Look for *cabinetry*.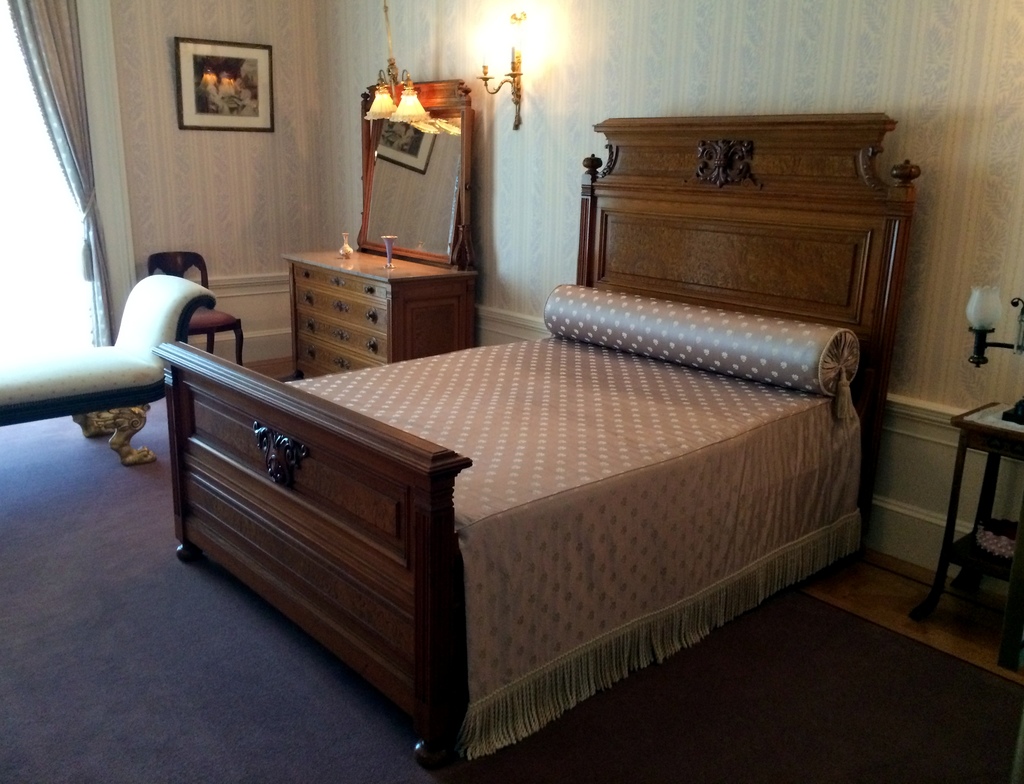
Found: {"left": 329, "top": 273, "right": 385, "bottom": 300}.
